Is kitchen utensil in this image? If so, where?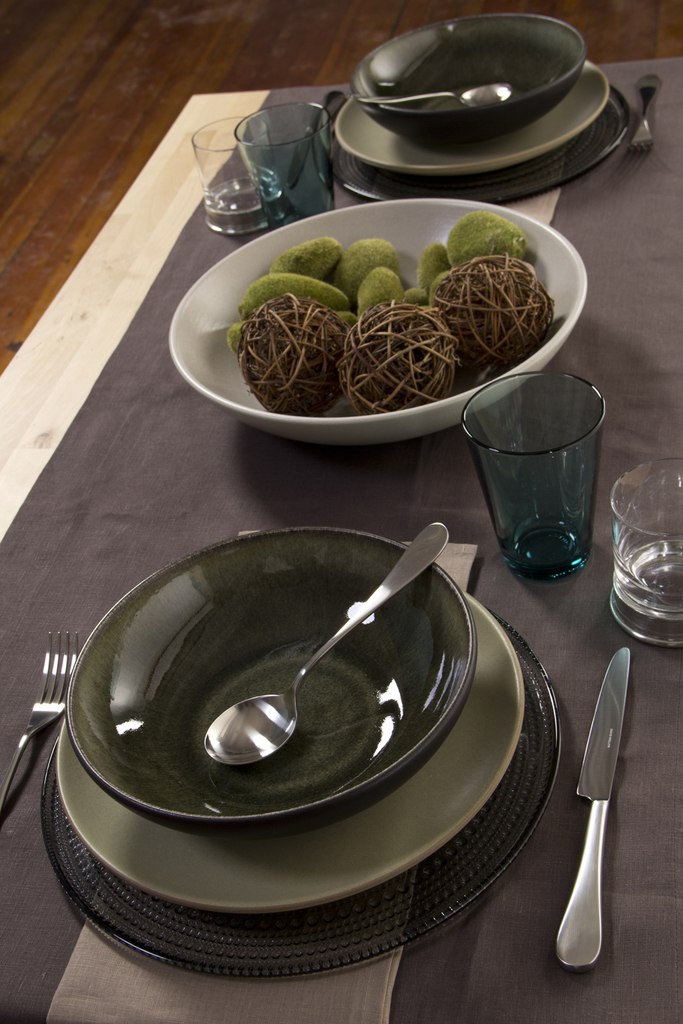
Yes, at left=201, top=518, right=450, bottom=769.
